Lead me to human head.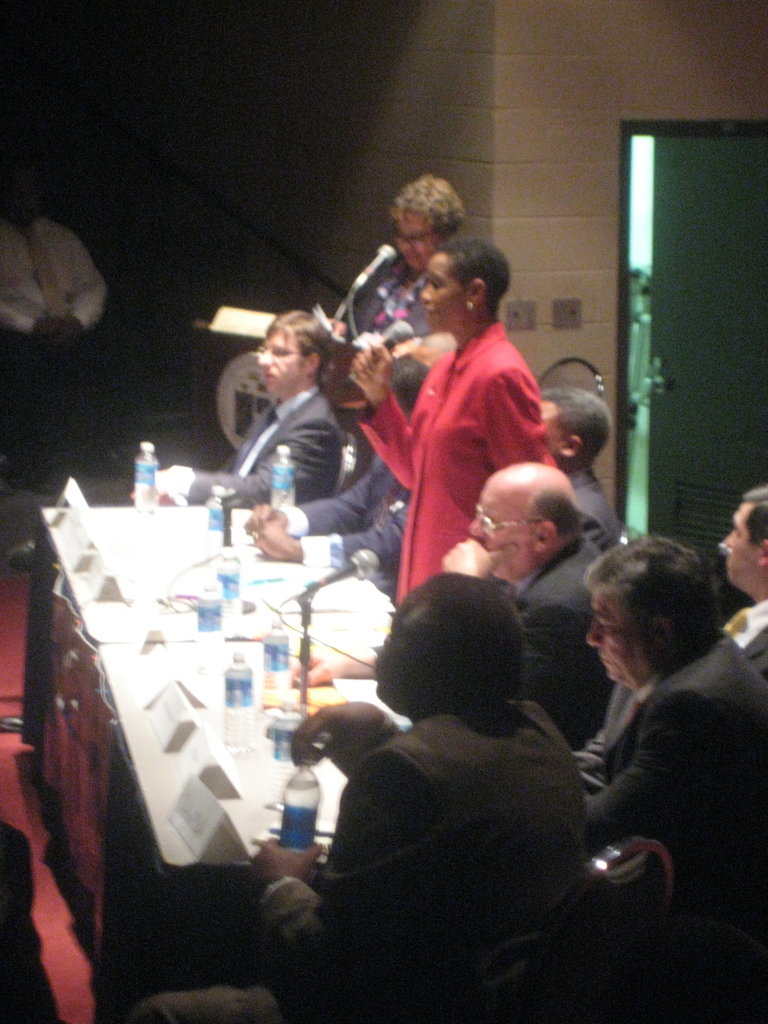
Lead to bbox(371, 578, 524, 714).
